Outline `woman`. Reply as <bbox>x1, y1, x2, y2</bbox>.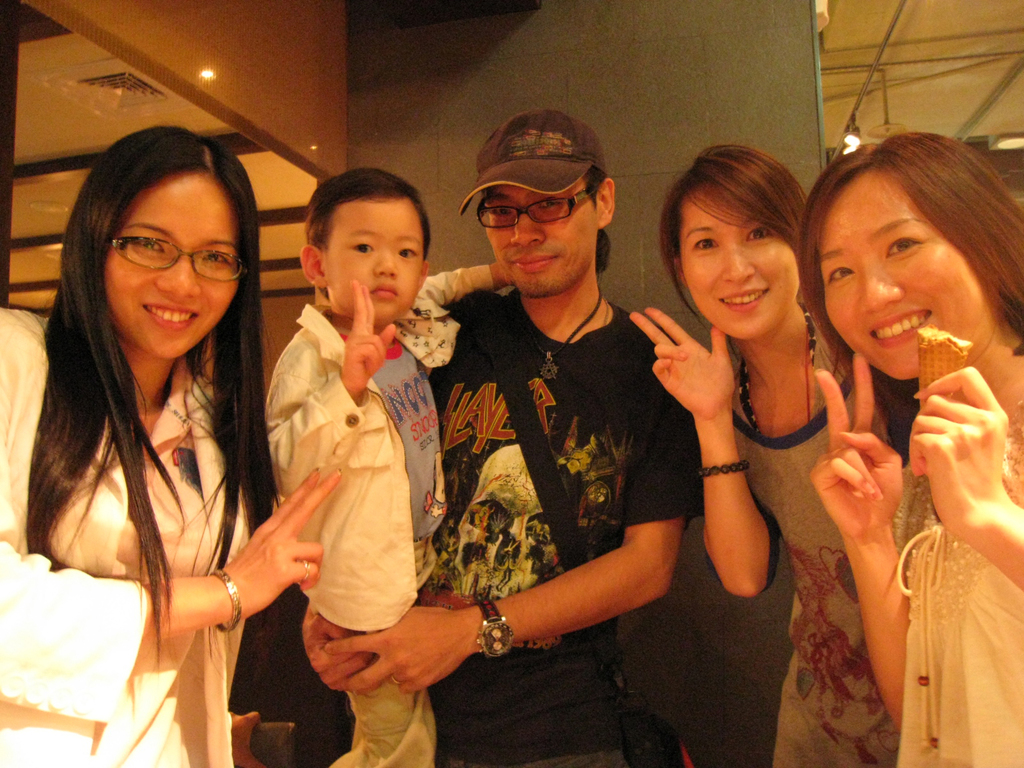
<bbox>629, 145, 900, 767</bbox>.
